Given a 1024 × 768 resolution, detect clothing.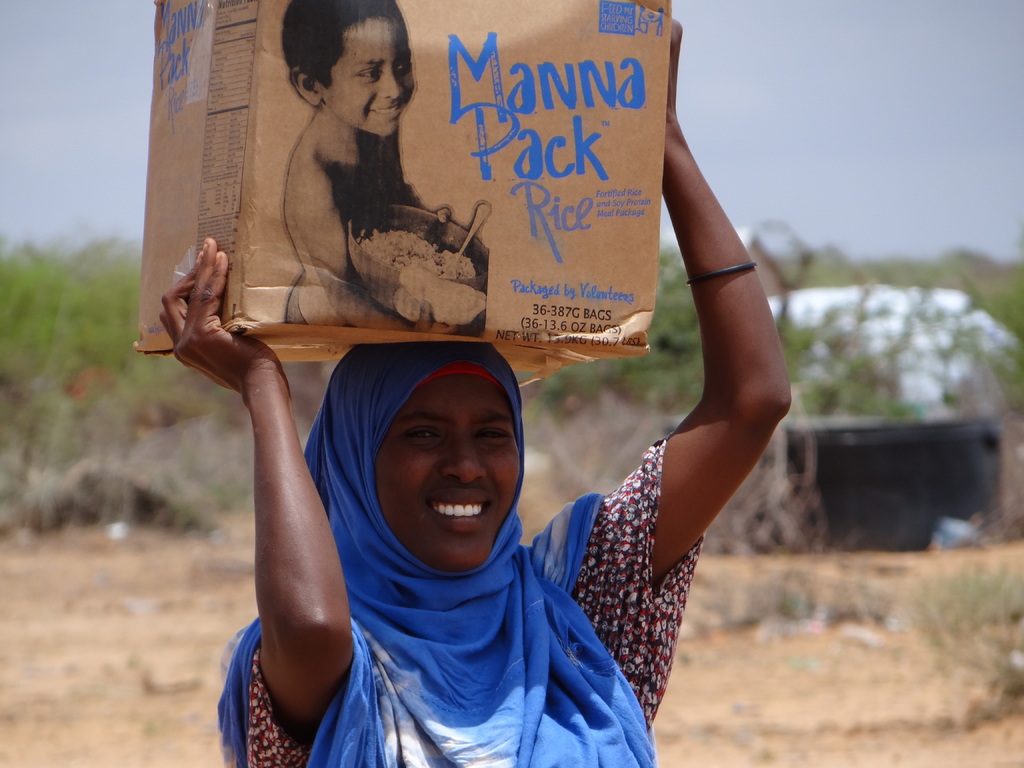
238/433/734/767.
